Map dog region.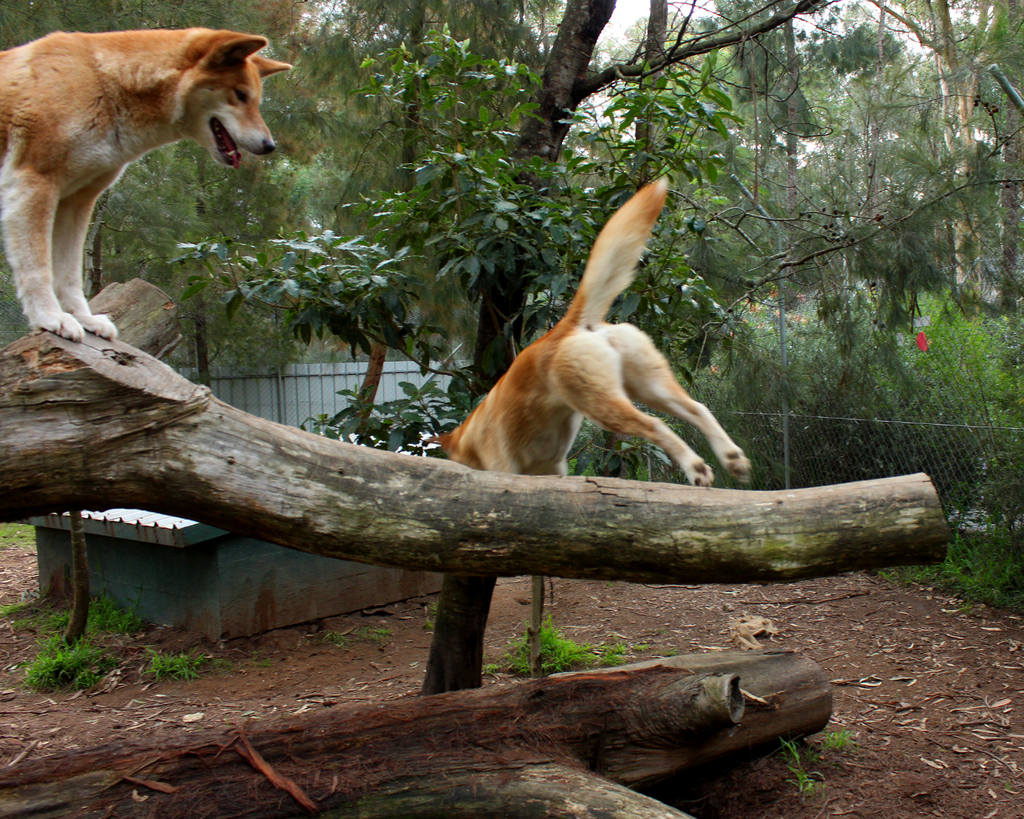
Mapped to pyautogui.locateOnScreen(0, 25, 296, 344).
